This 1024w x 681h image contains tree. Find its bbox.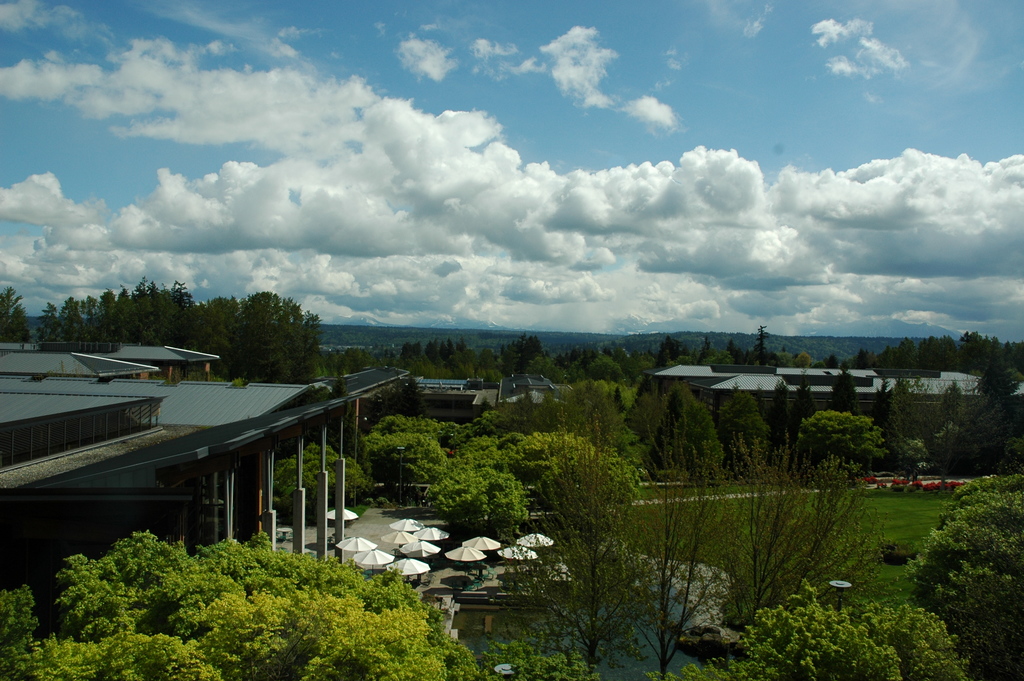
[left=364, top=442, right=444, bottom=492].
